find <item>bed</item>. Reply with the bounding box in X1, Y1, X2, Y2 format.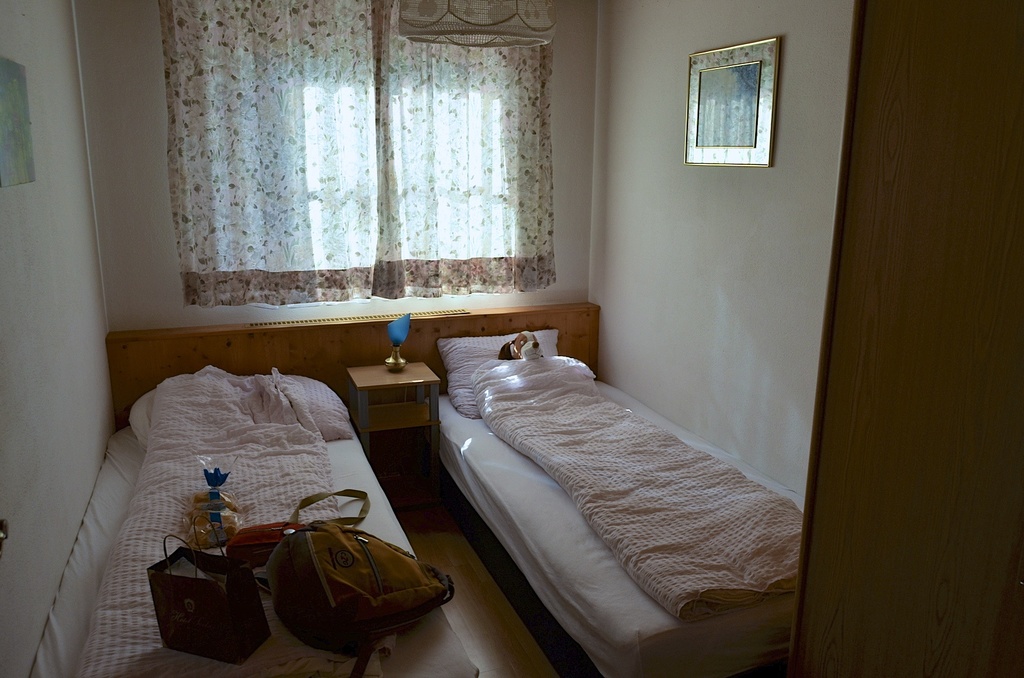
419, 283, 808, 677.
